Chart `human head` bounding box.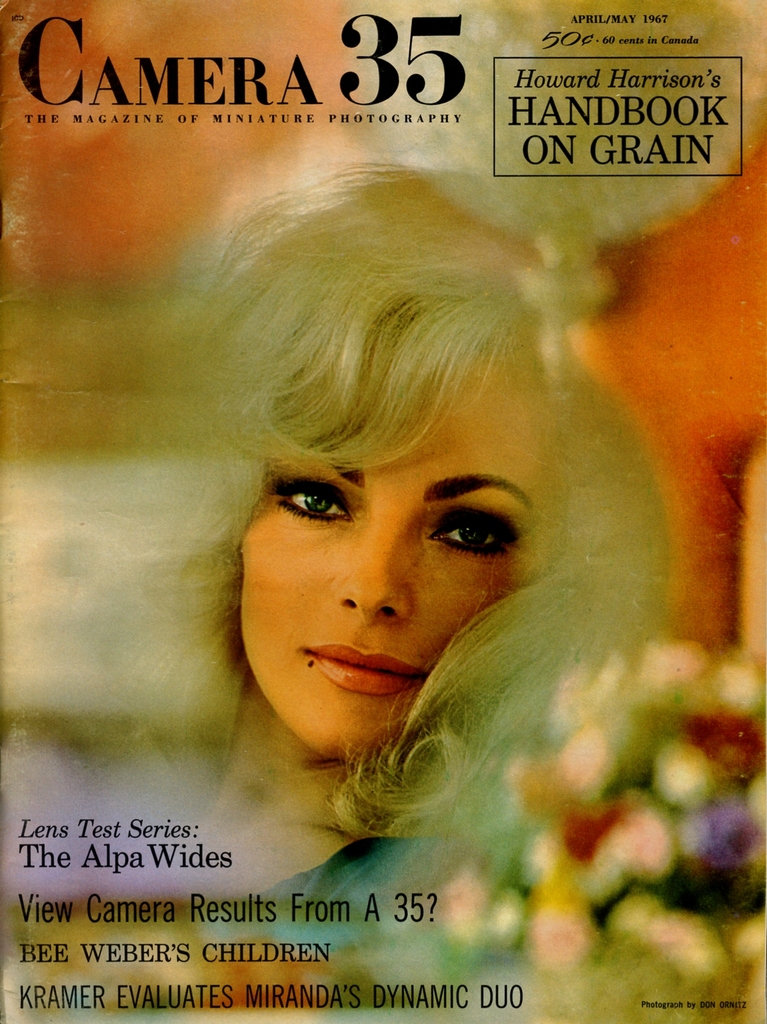
Charted: x1=198, y1=156, x2=611, y2=773.
